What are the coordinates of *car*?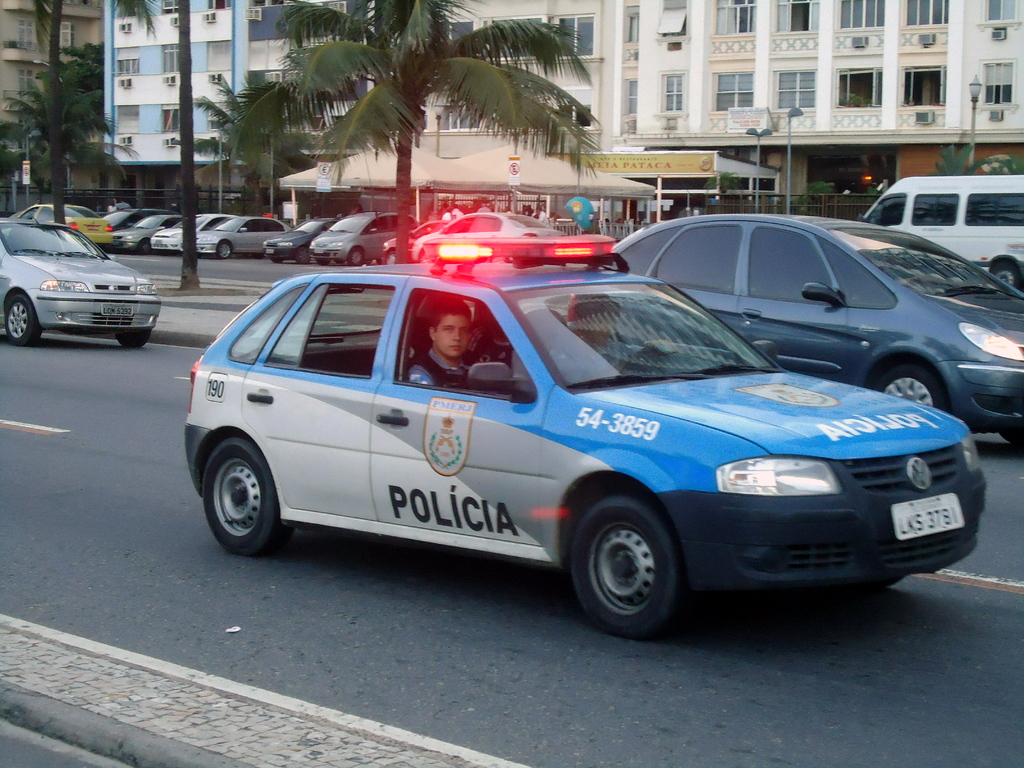
BBox(153, 214, 222, 252).
